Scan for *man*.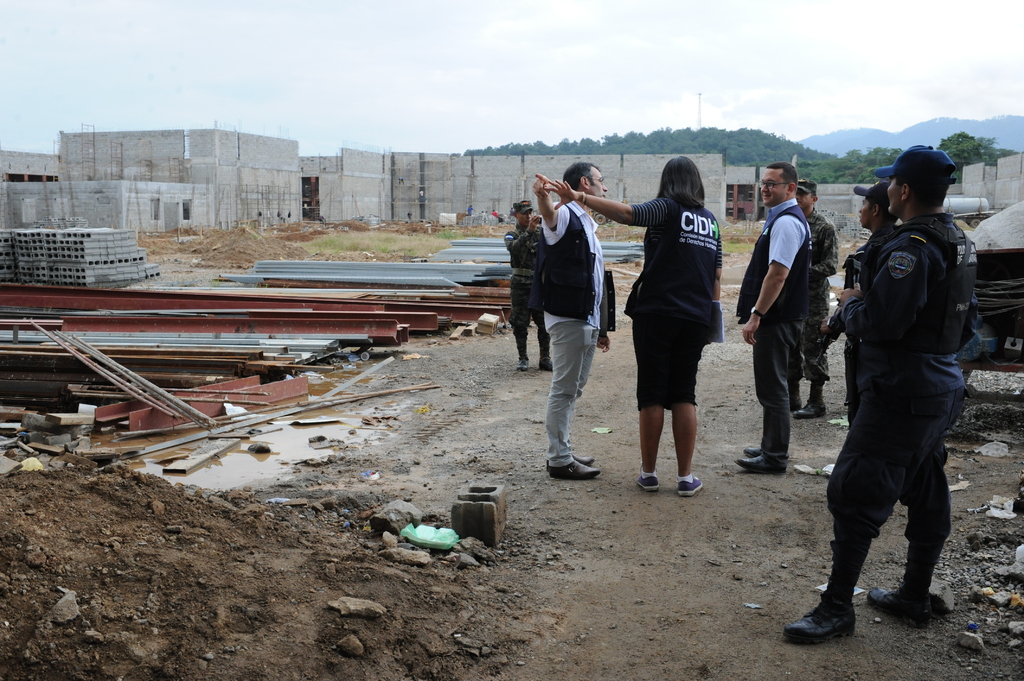
Scan result: (407,210,413,220).
